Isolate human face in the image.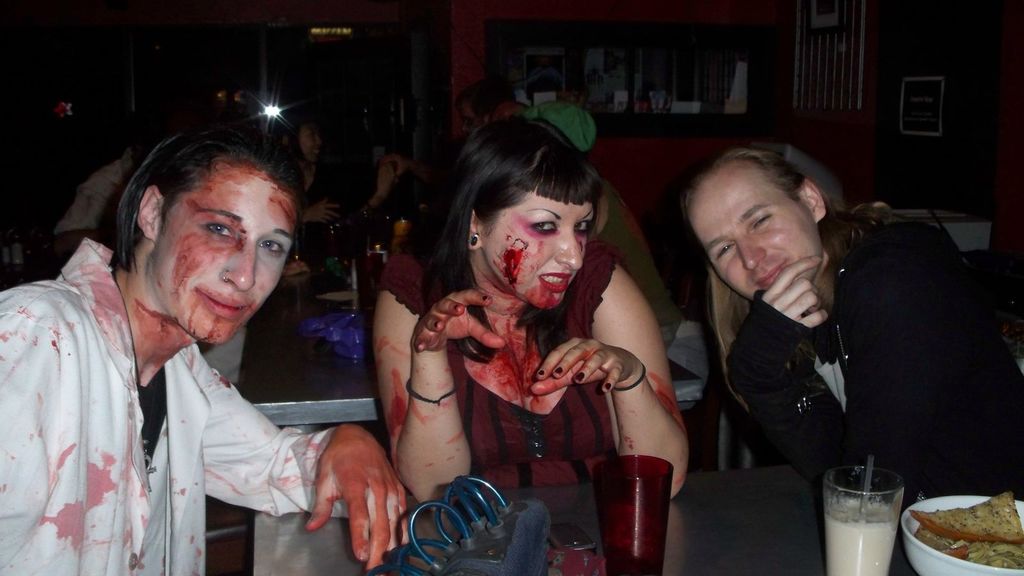
Isolated region: 302:125:322:161.
